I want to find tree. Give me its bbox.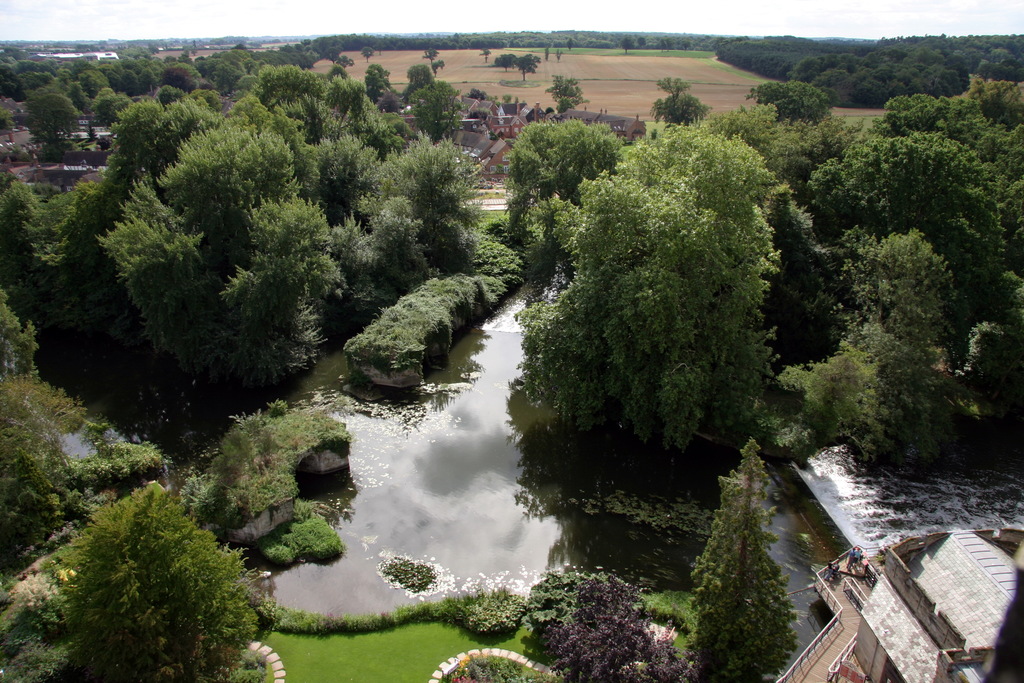
locate(693, 457, 801, 671).
